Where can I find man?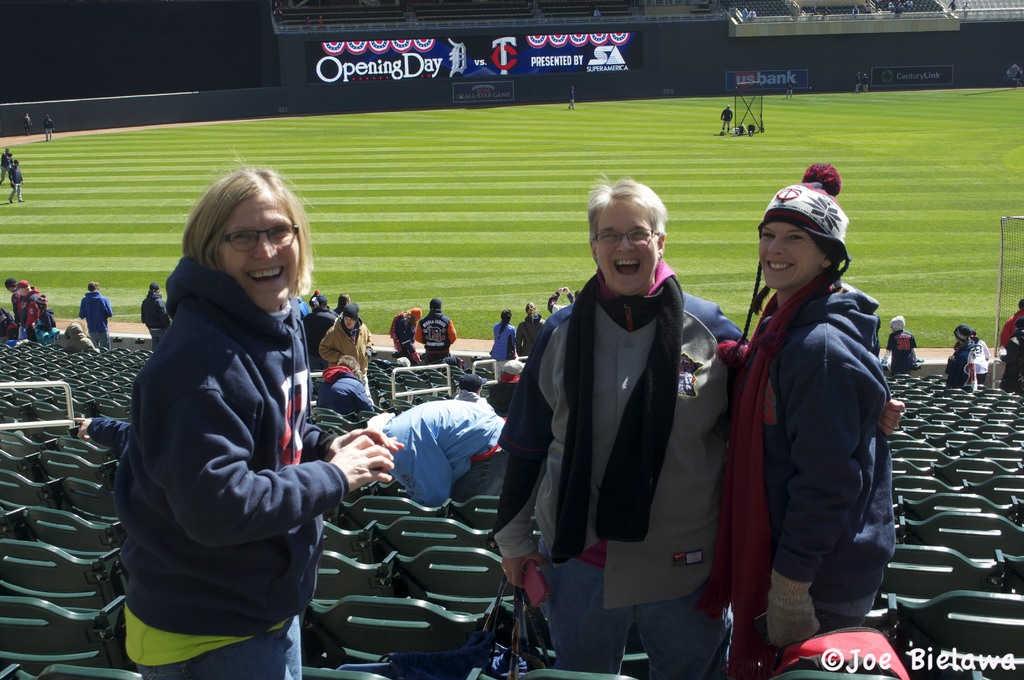
You can find it at [x1=315, y1=353, x2=378, y2=419].
